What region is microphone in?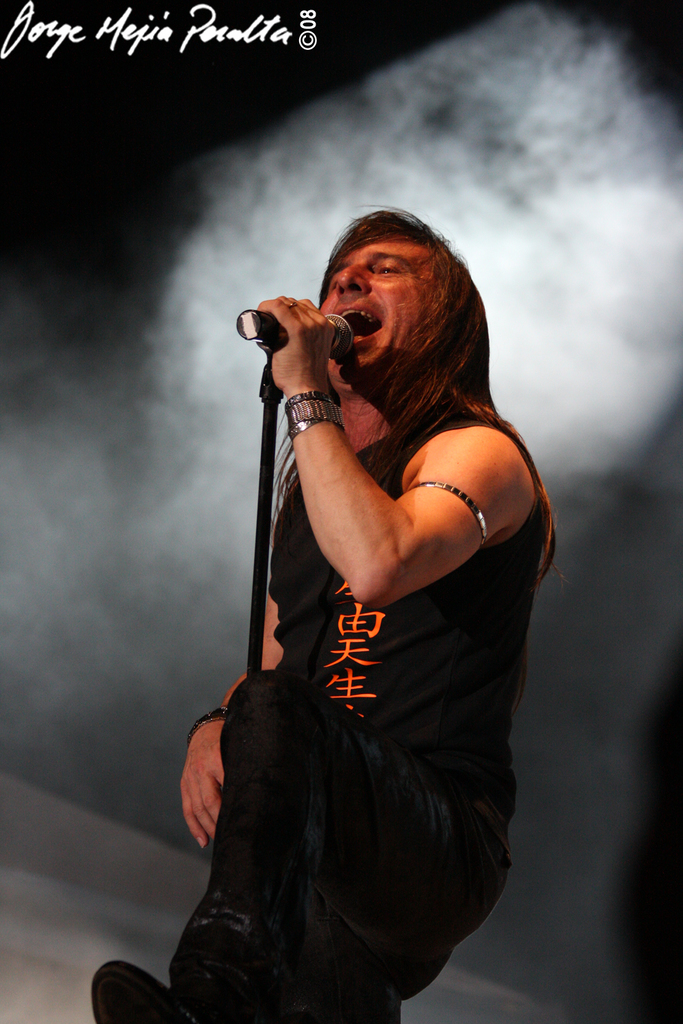
{"x1": 234, "y1": 317, "x2": 359, "y2": 360}.
